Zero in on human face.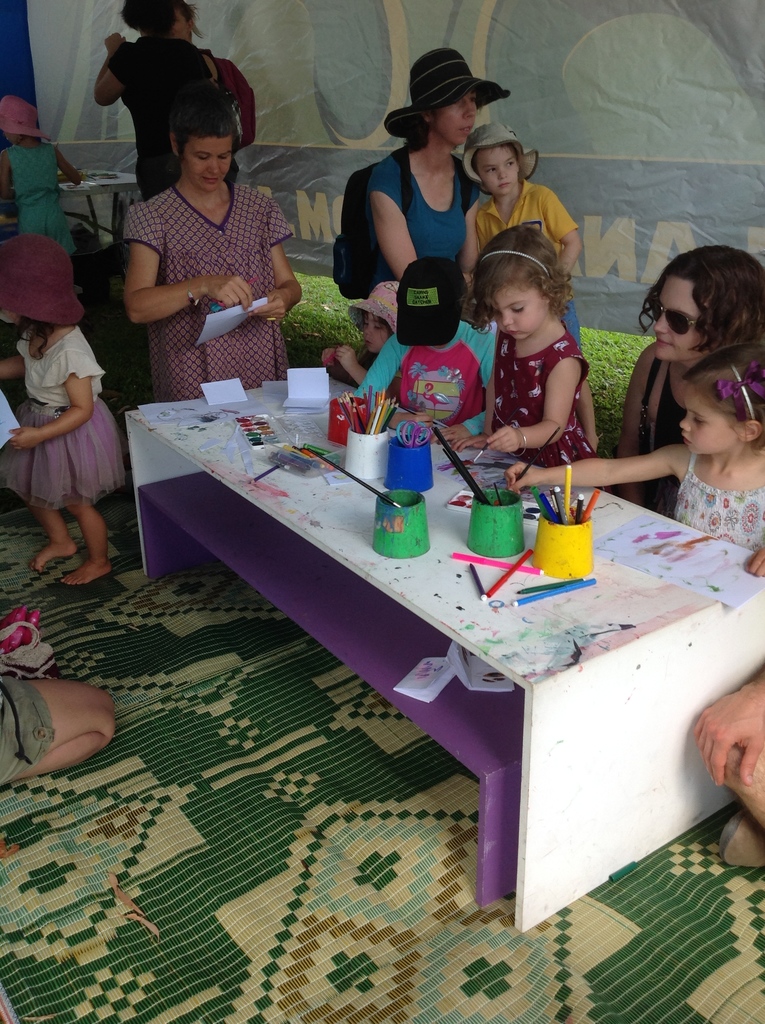
Zeroed in: crop(362, 312, 391, 353).
